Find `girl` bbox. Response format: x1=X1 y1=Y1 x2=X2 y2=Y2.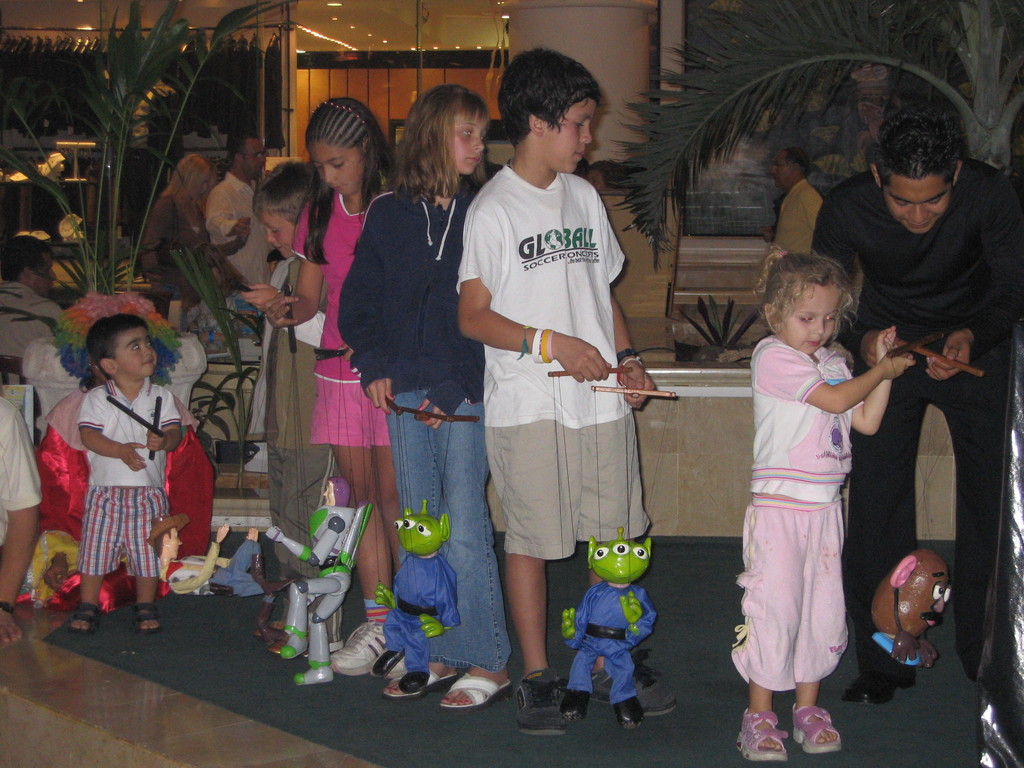
x1=259 y1=93 x2=394 y2=674.
